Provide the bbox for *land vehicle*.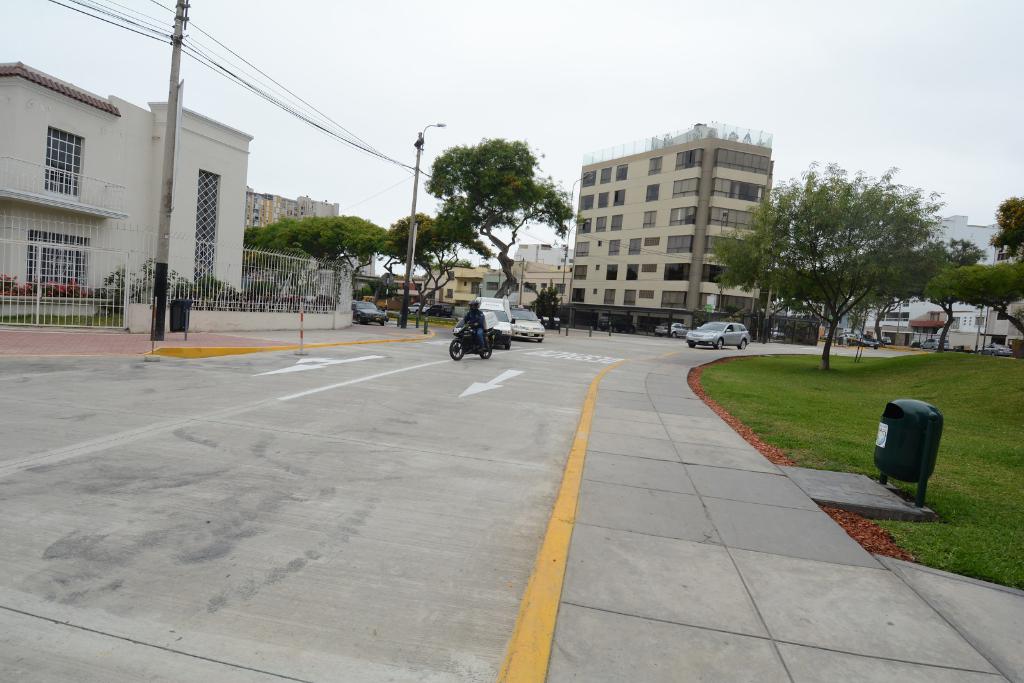
bbox=(350, 299, 387, 321).
